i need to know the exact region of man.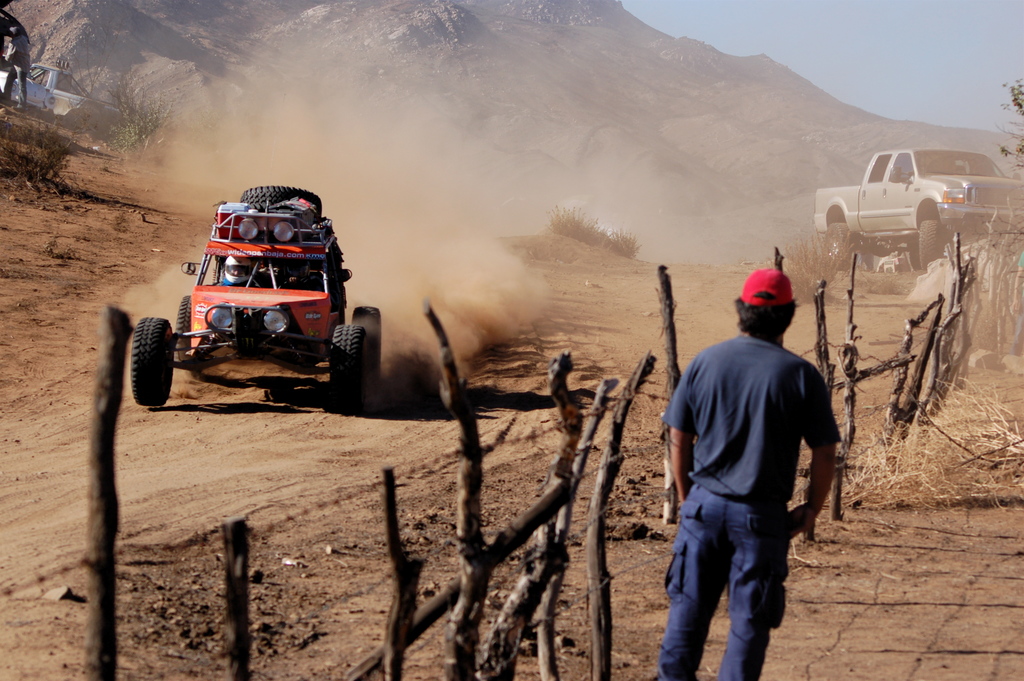
Region: select_region(656, 264, 848, 680).
